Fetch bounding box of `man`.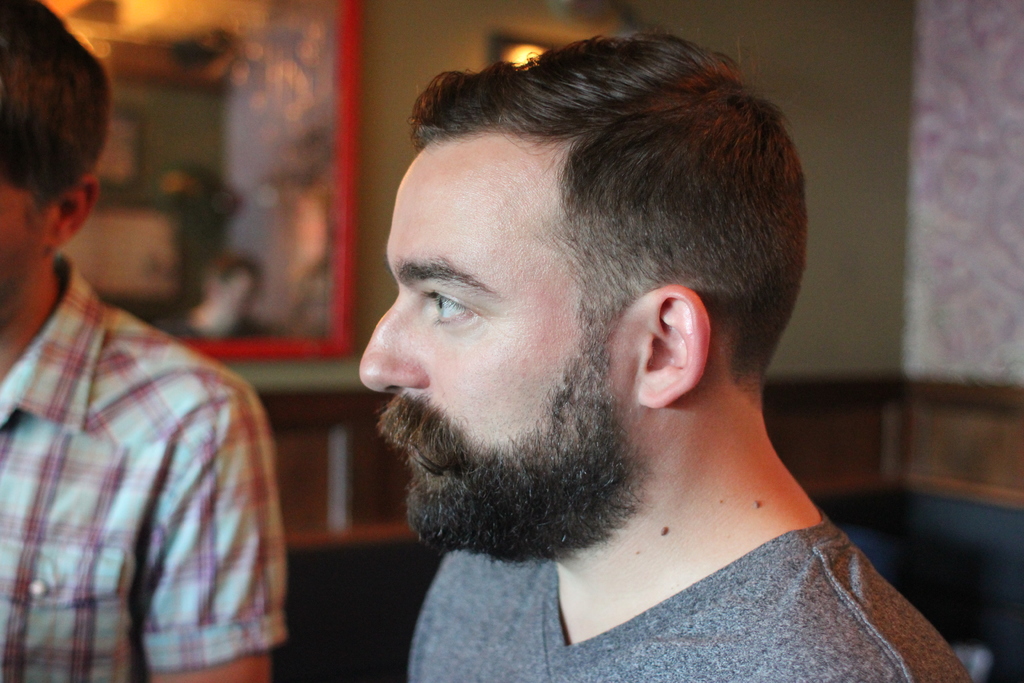
Bbox: x1=0, y1=0, x2=286, y2=682.
